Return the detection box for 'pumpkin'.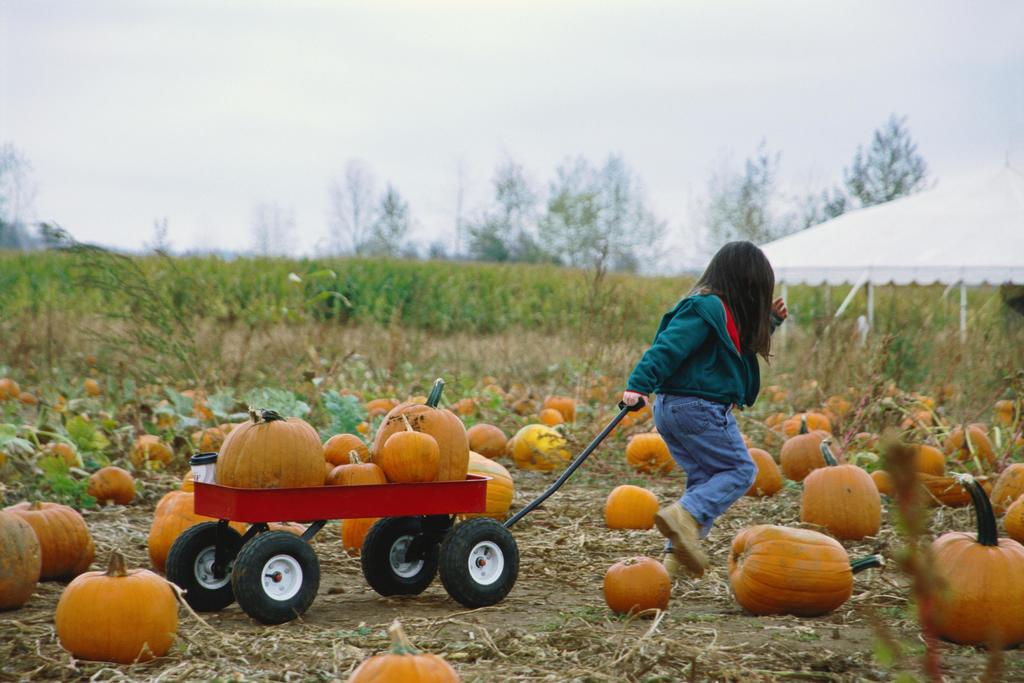
crop(602, 480, 654, 530).
